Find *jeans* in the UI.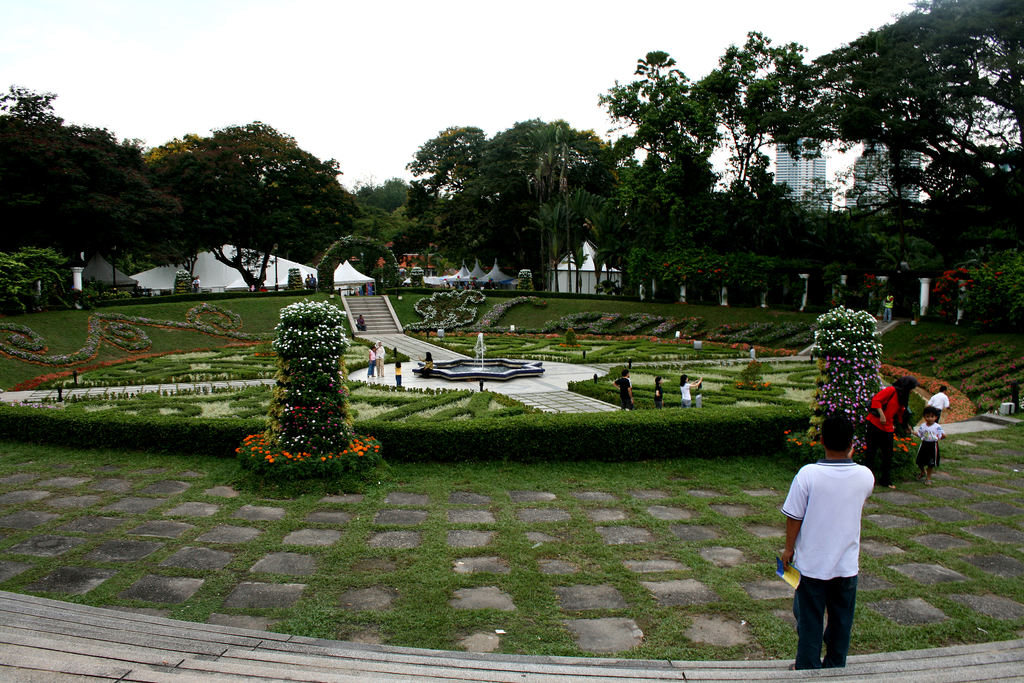
UI element at {"left": 368, "top": 357, "right": 376, "bottom": 375}.
